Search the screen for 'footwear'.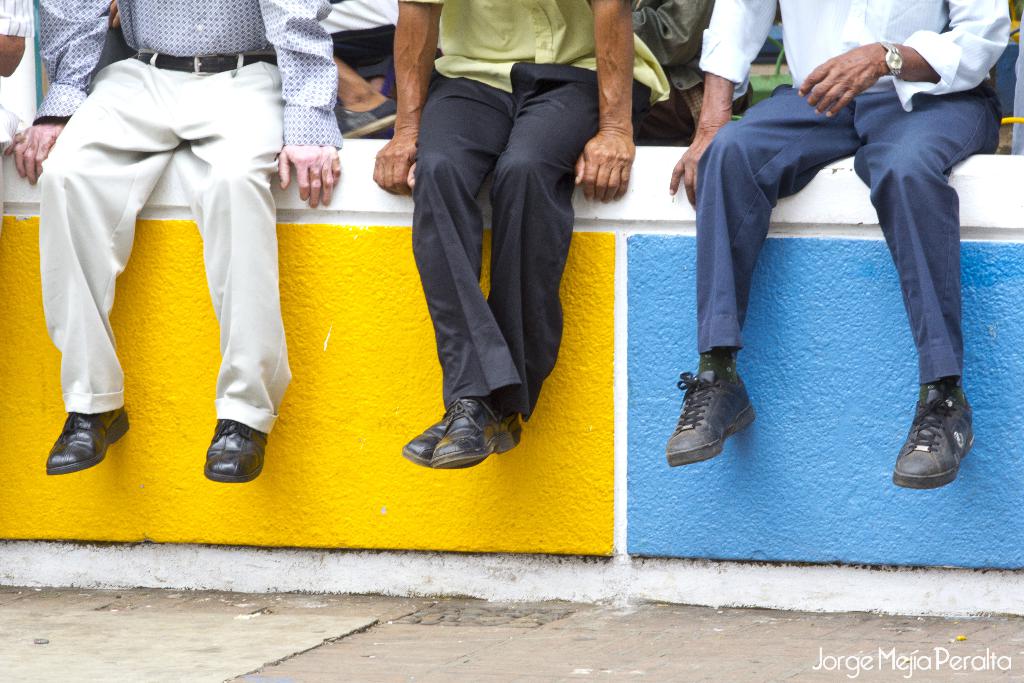
Found at {"left": 668, "top": 362, "right": 758, "bottom": 461}.
